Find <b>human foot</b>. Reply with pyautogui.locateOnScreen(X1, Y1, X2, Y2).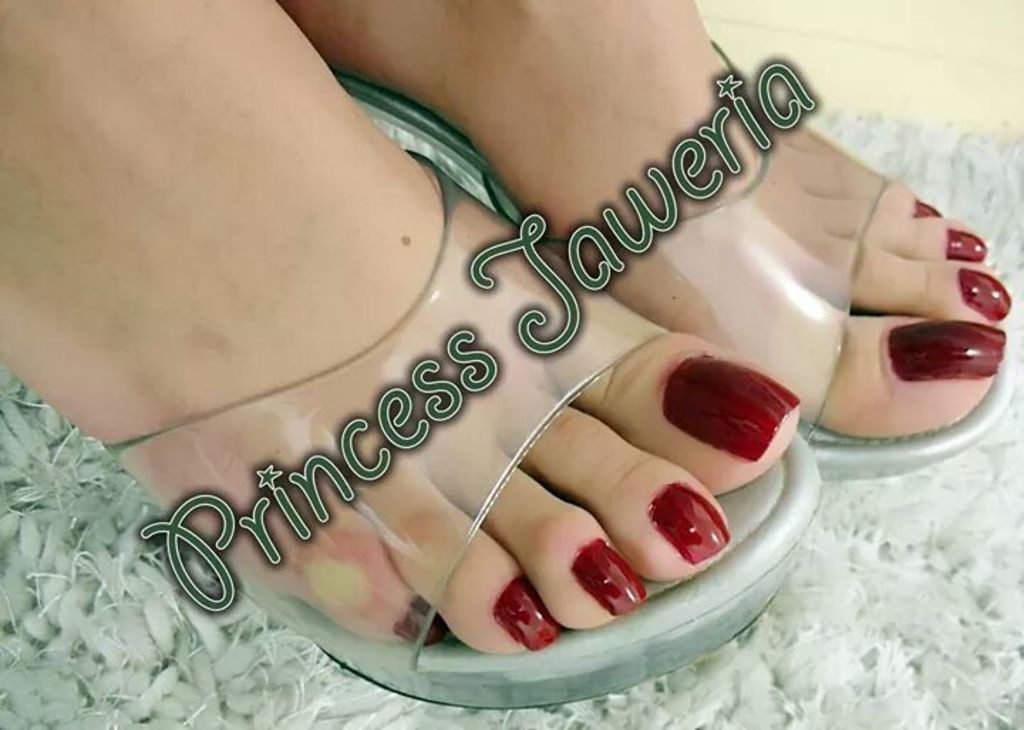
pyautogui.locateOnScreen(277, 0, 1011, 441).
